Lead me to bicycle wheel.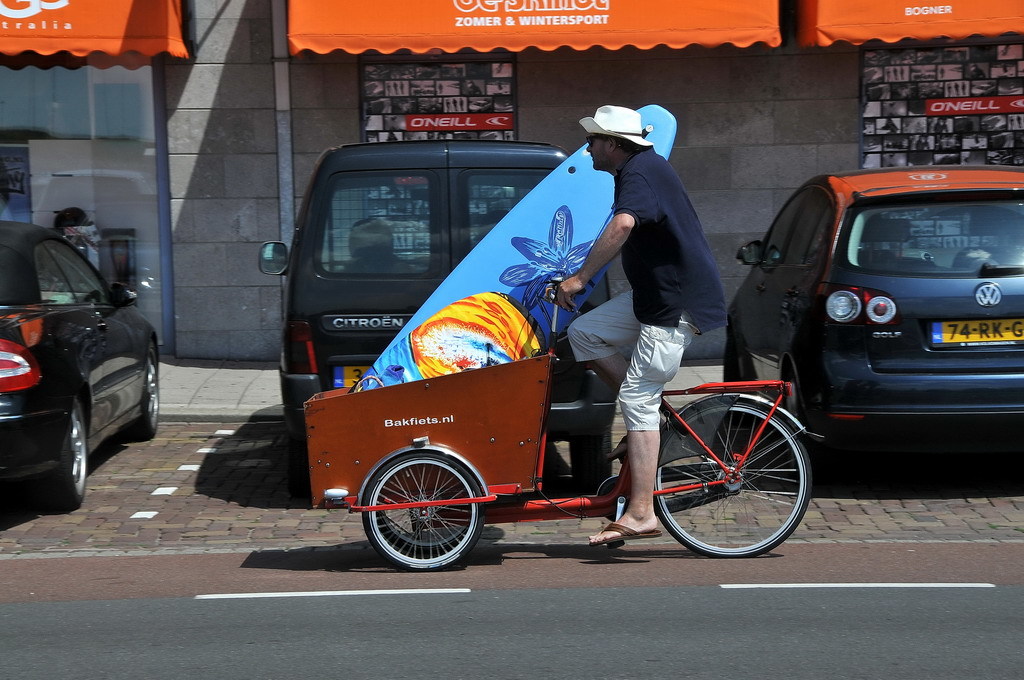
Lead to region(377, 462, 474, 557).
